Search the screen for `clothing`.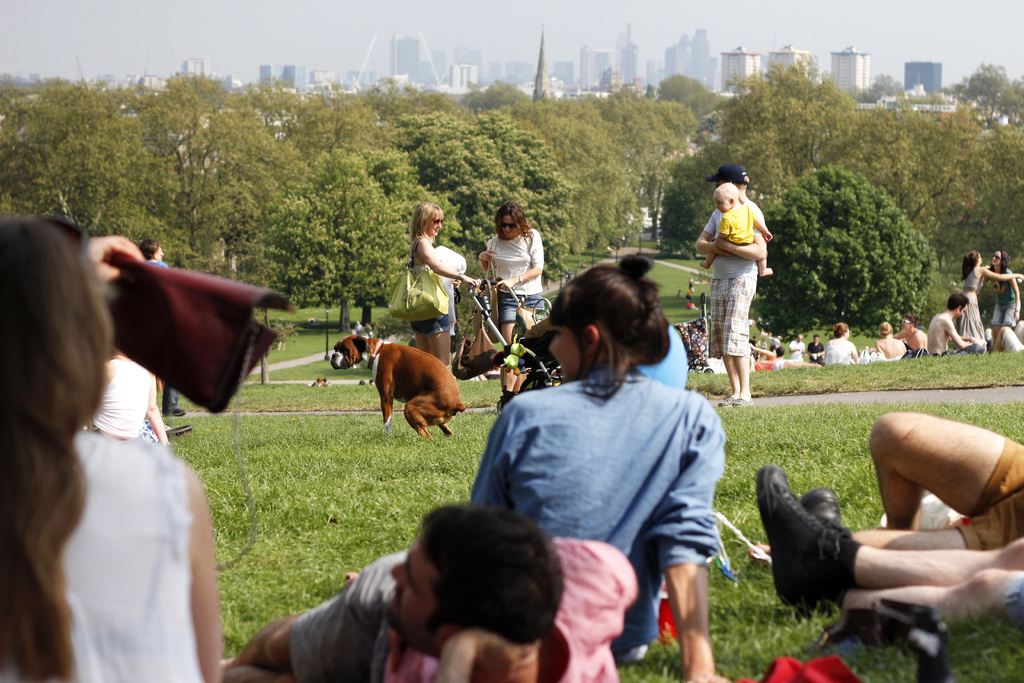
Found at bbox=[282, 552, 546, 682].
